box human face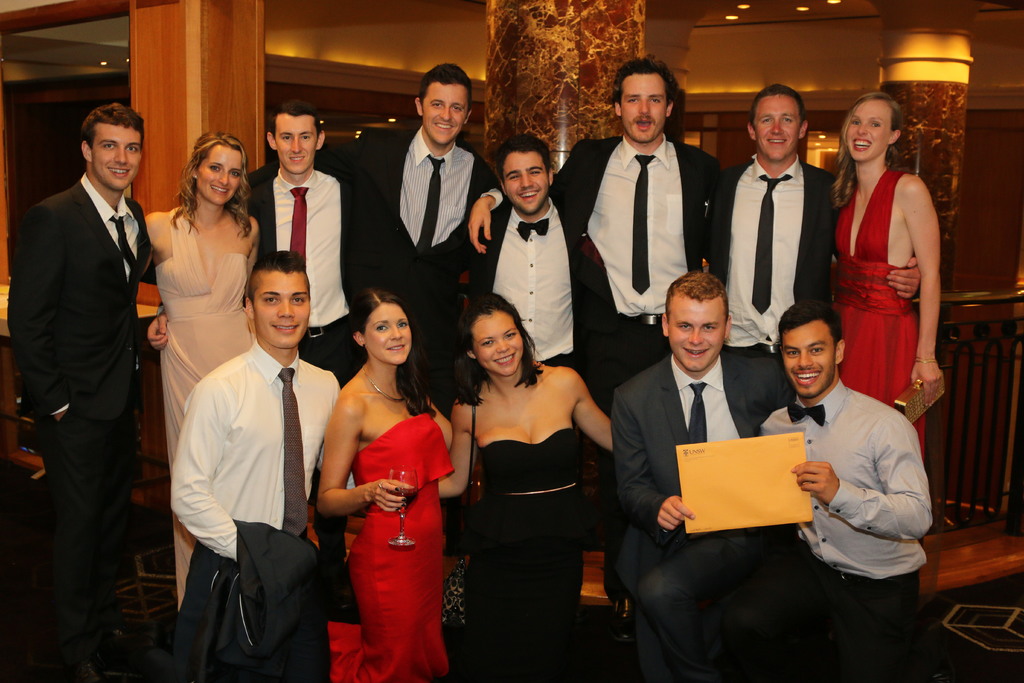
255:270:314:352
